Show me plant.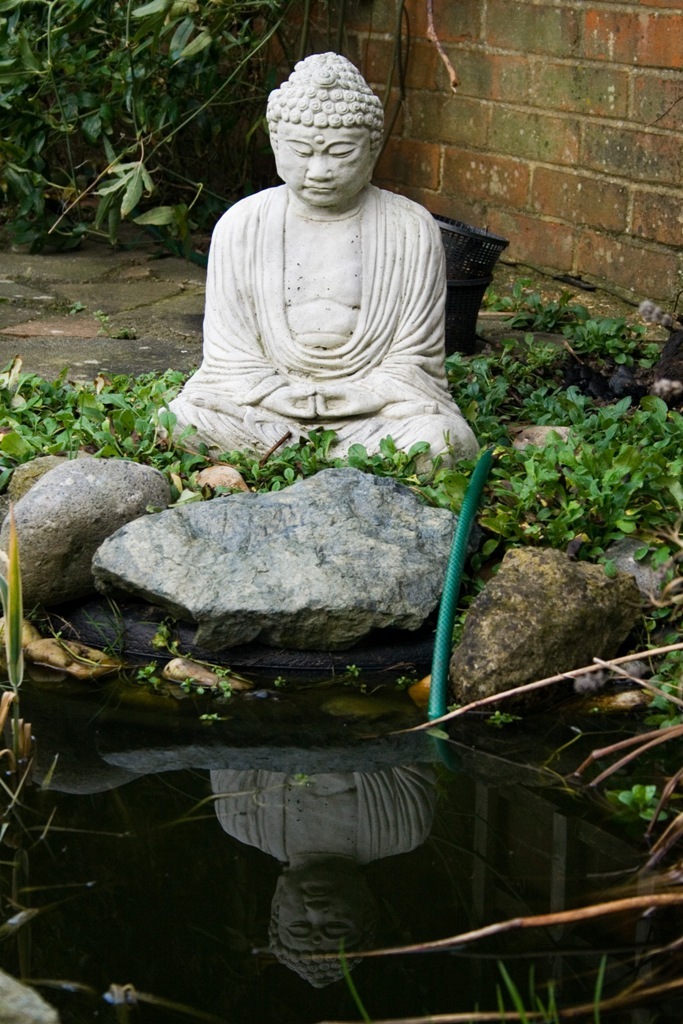
plant is here: box=[462, 311, 657, 419].
